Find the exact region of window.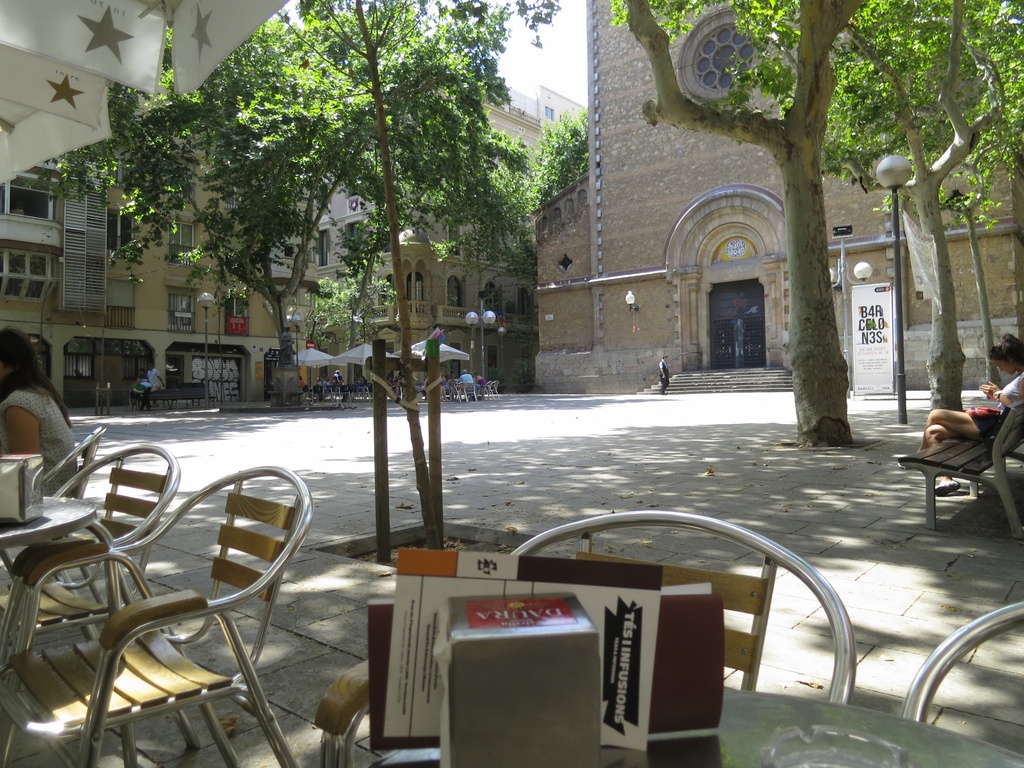
Exact region: 104,207,132,262.
